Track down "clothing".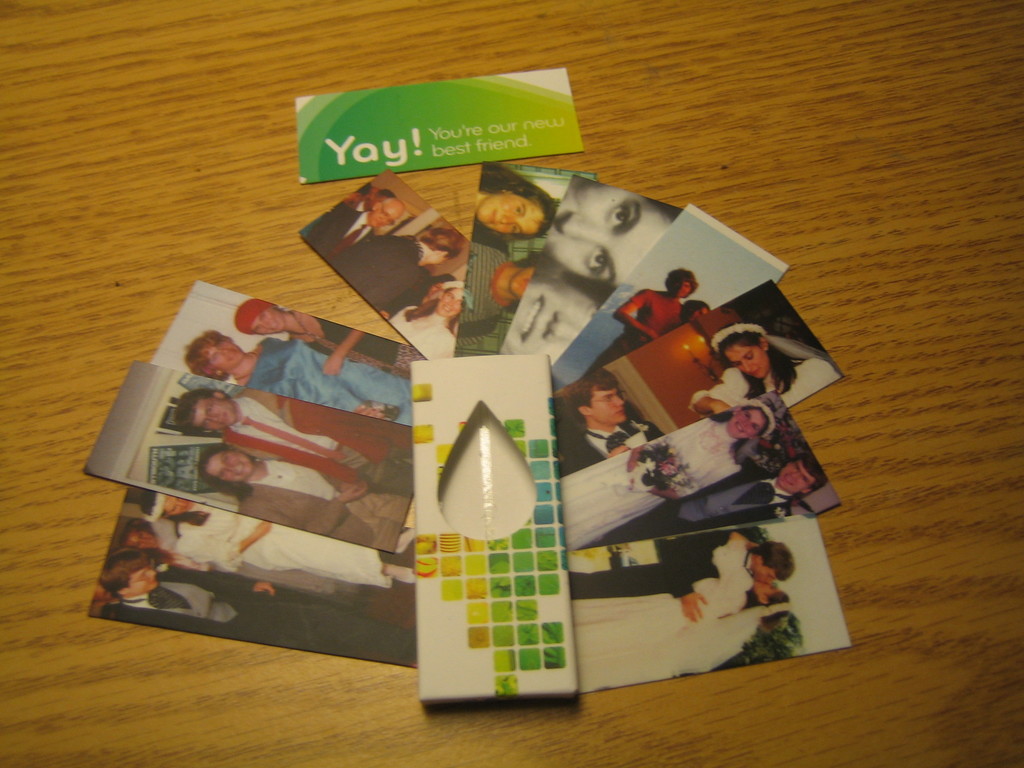
Tracked to (298,213,376,246).
